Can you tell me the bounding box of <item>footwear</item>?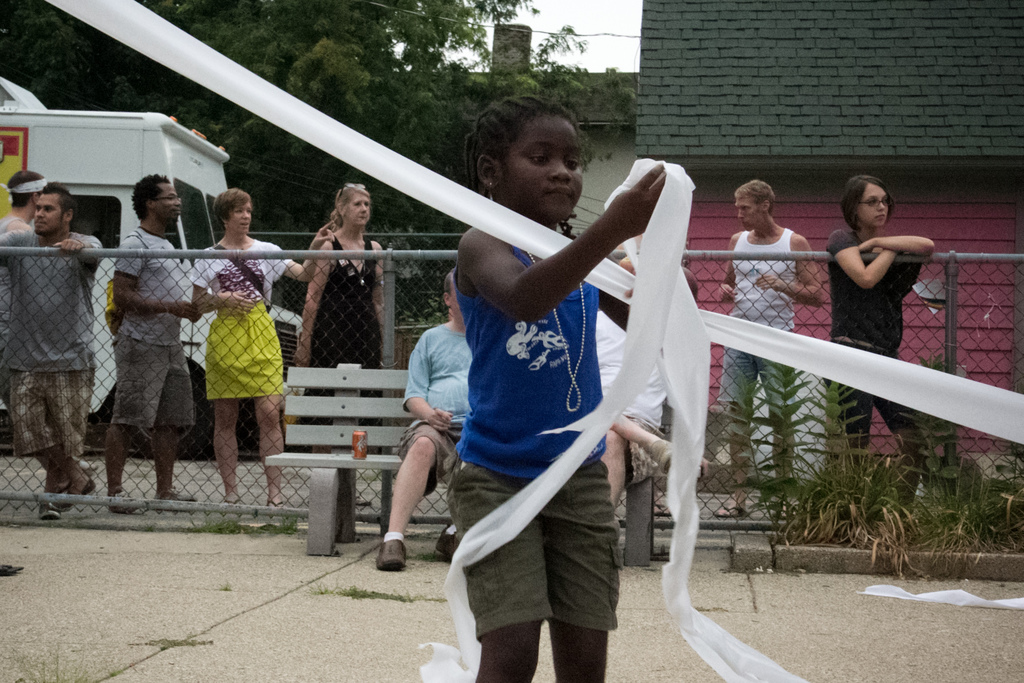
bbox=(38, 500, 63, 520).
